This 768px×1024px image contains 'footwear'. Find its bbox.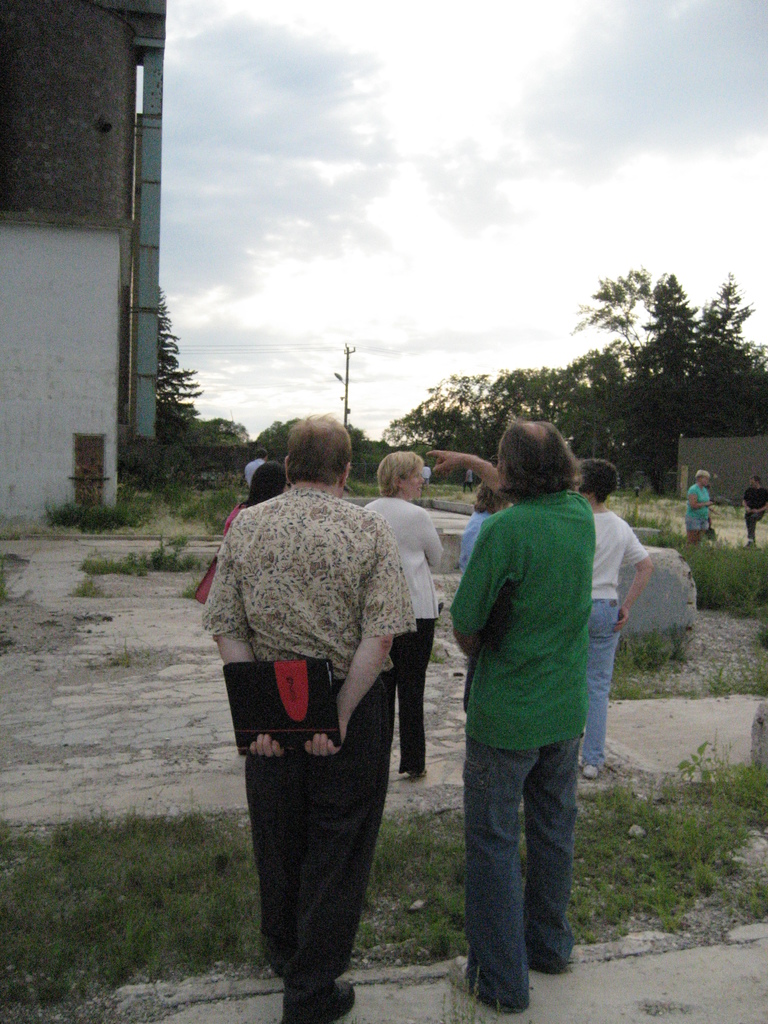
bbox=(502, 934, 540, 965).
